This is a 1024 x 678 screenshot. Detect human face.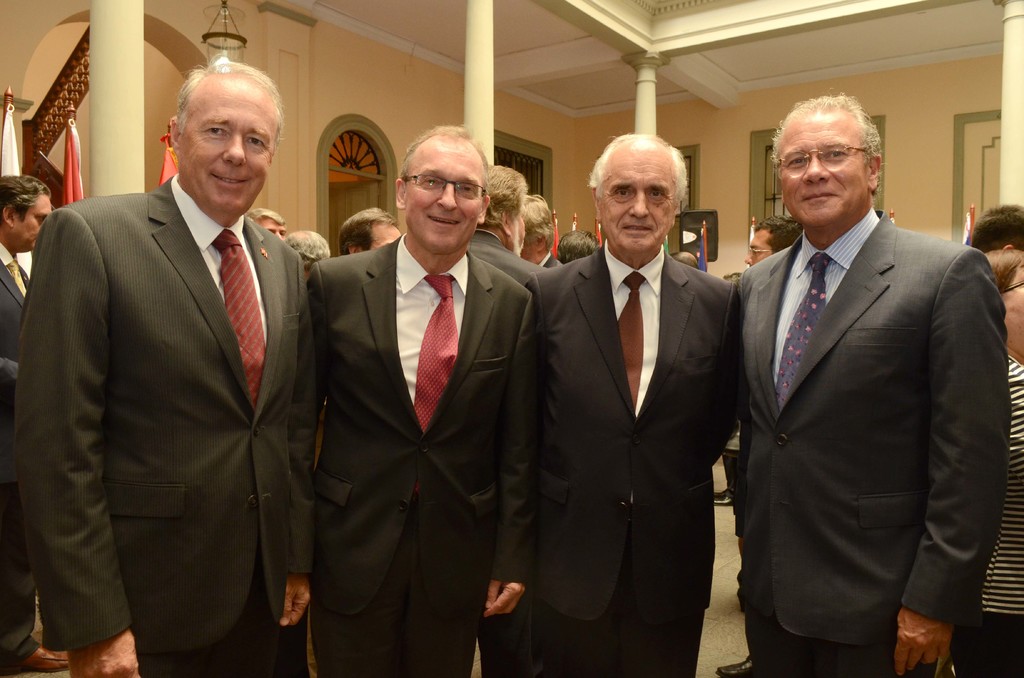
[15,193,51,251].
